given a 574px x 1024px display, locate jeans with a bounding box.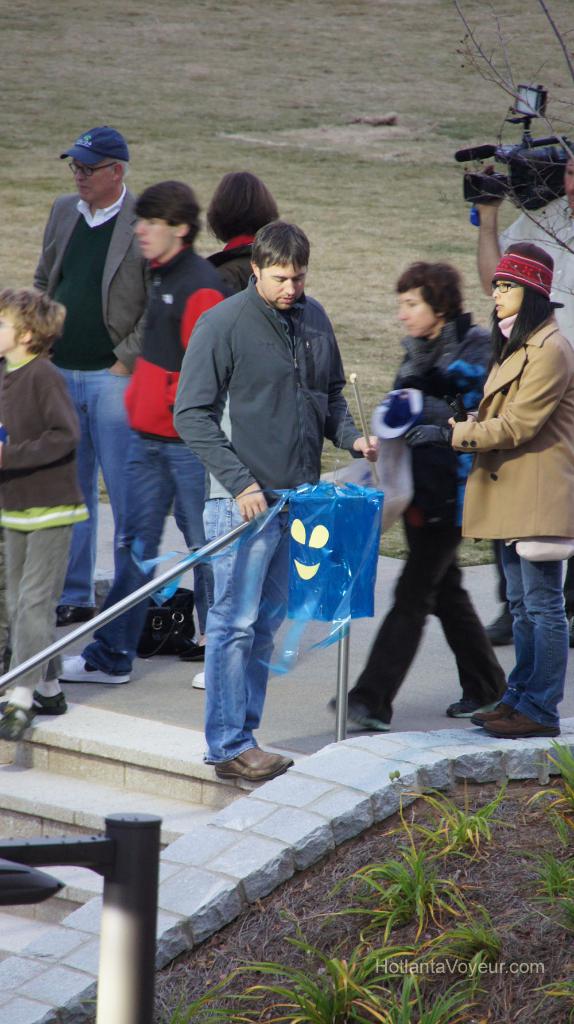
Located: (193,532,284,778).
